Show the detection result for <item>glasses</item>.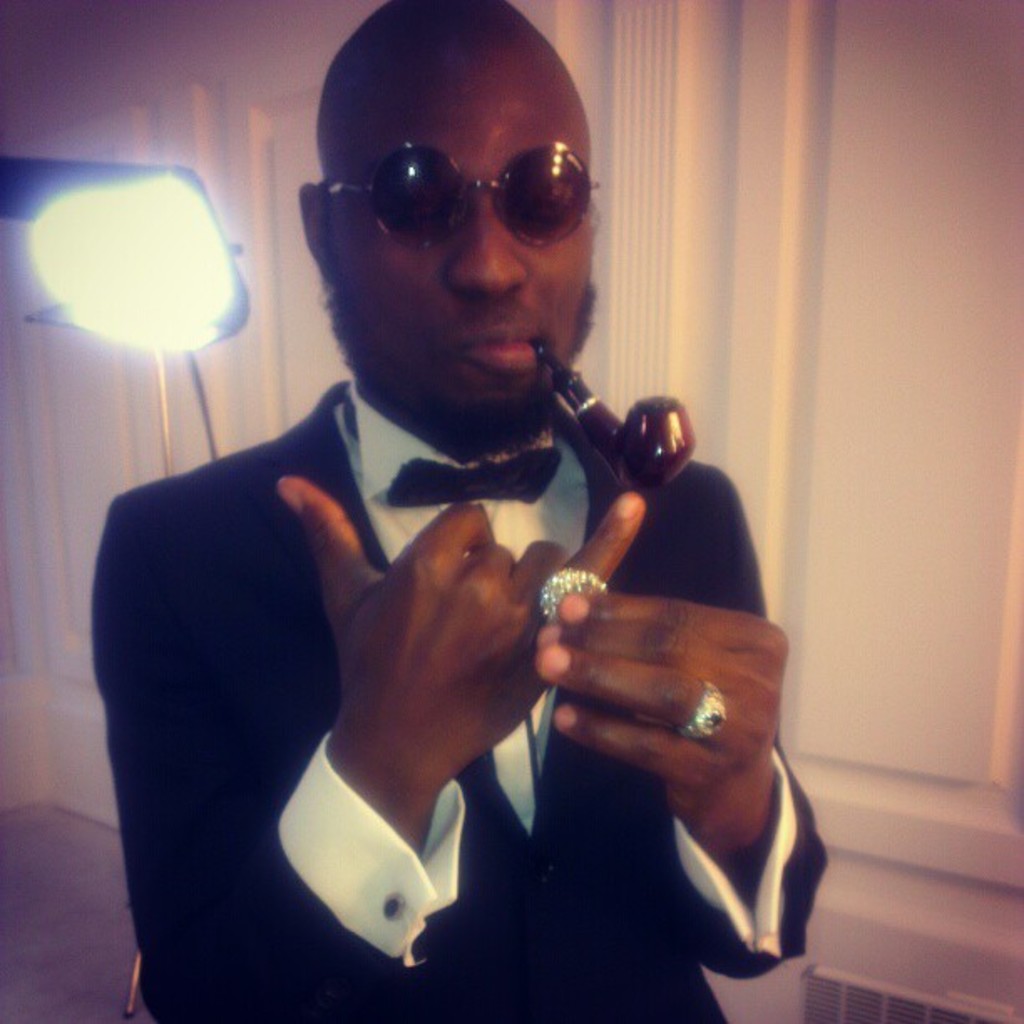
(323, 141, 602, 246).
